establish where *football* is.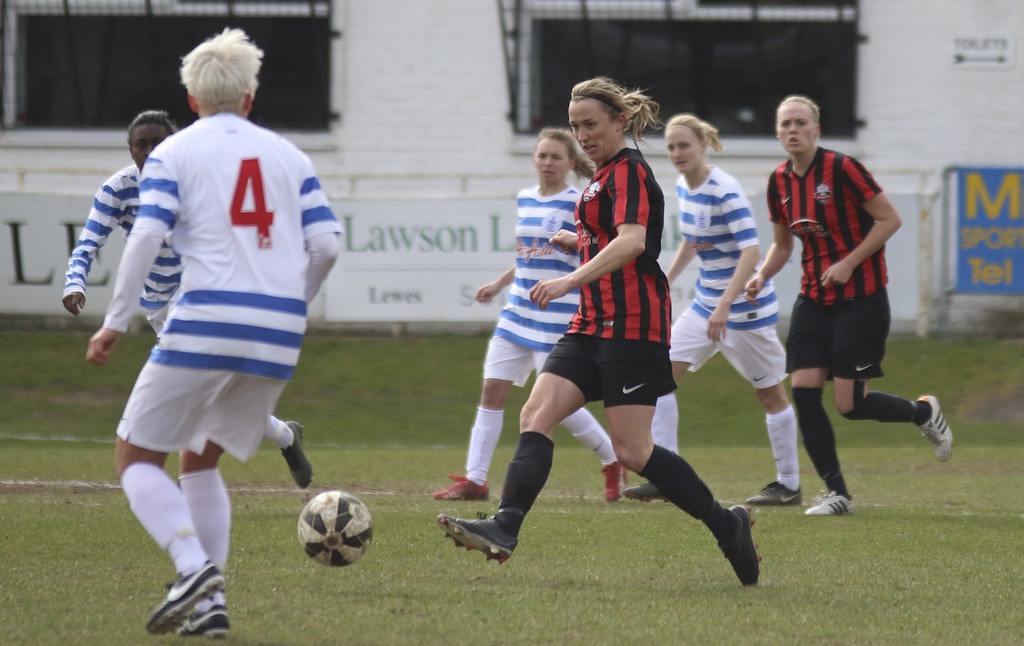
Established at BBox(297, 488, 376, 569).
